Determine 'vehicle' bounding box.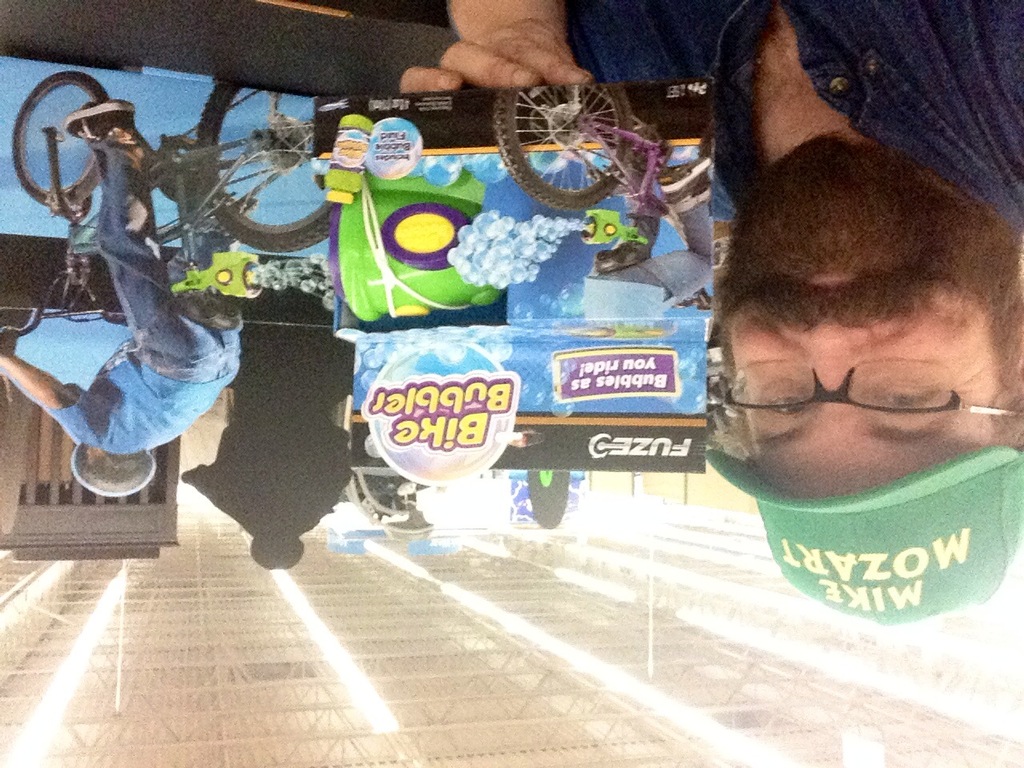
Determined: <box>0,74,324,357</box>.
